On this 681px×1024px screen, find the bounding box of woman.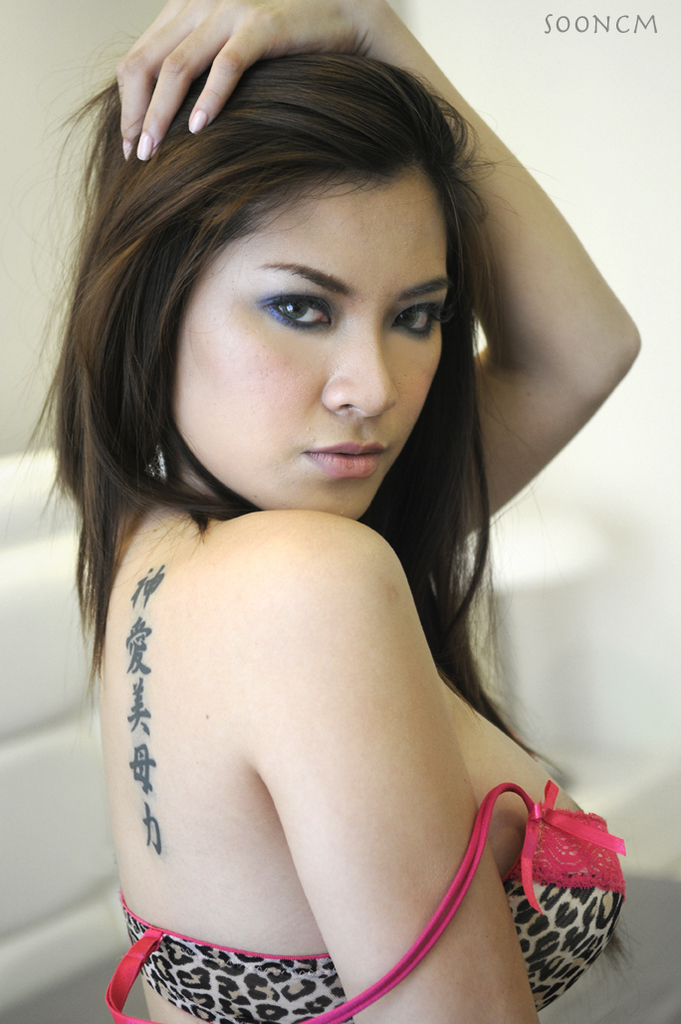
Bounding box: locate(32, 0, 638, 1023).
